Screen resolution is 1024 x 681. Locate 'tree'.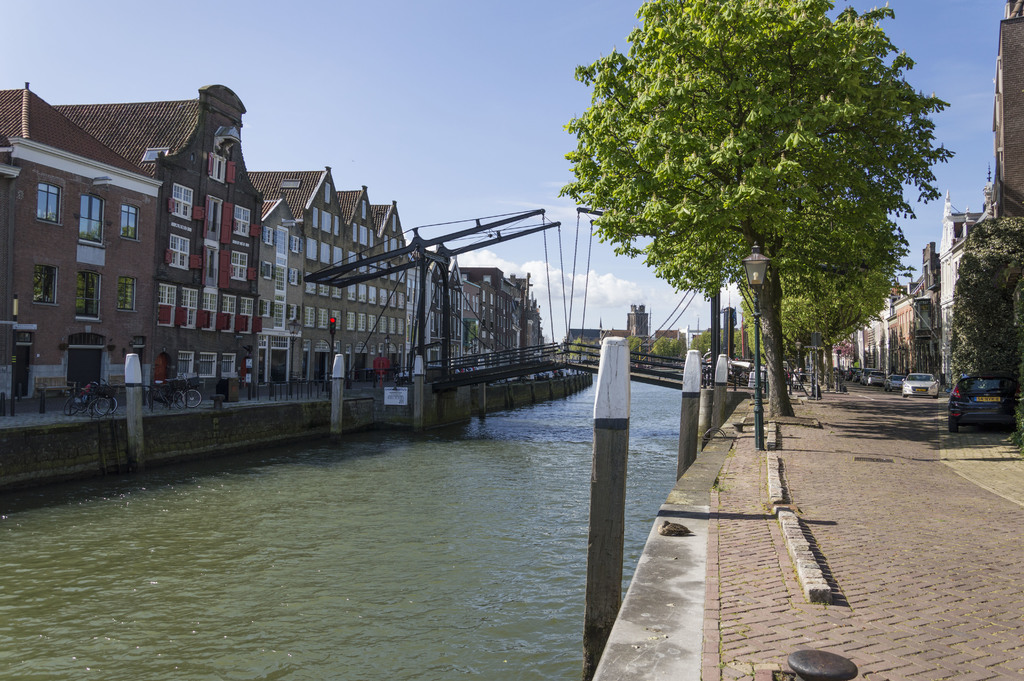
box=[574, 3, 950, 416].
